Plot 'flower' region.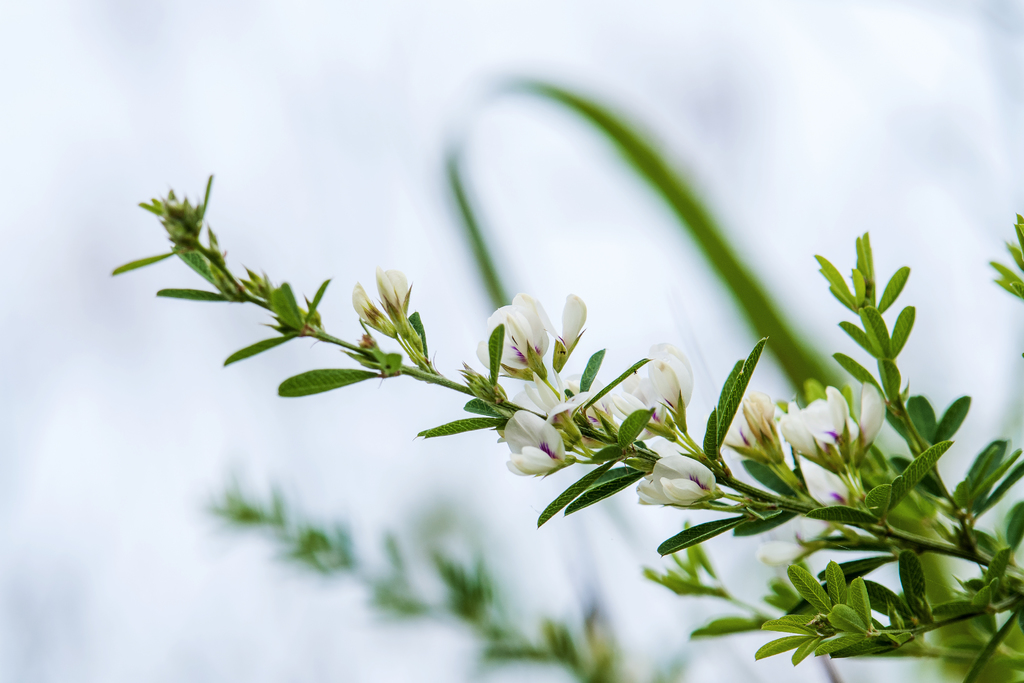
Plotted at (353,265,411,323).
